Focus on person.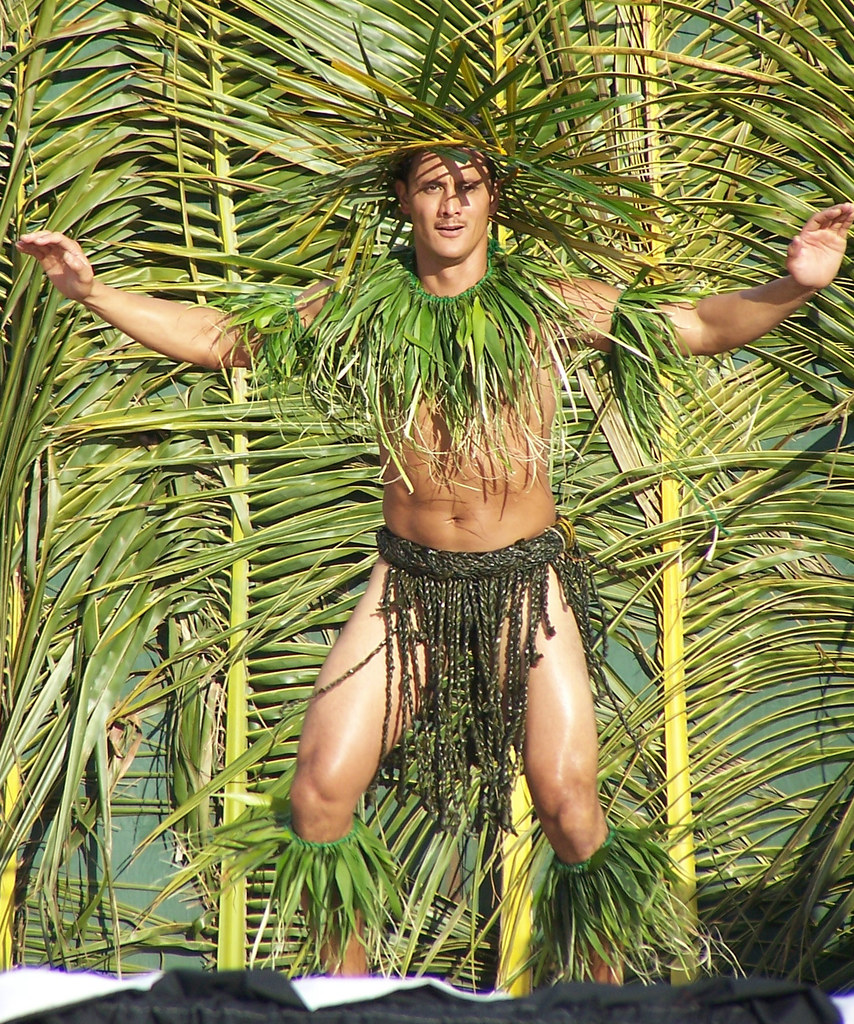
Focused at BBox(8, 140, 853, 986).
